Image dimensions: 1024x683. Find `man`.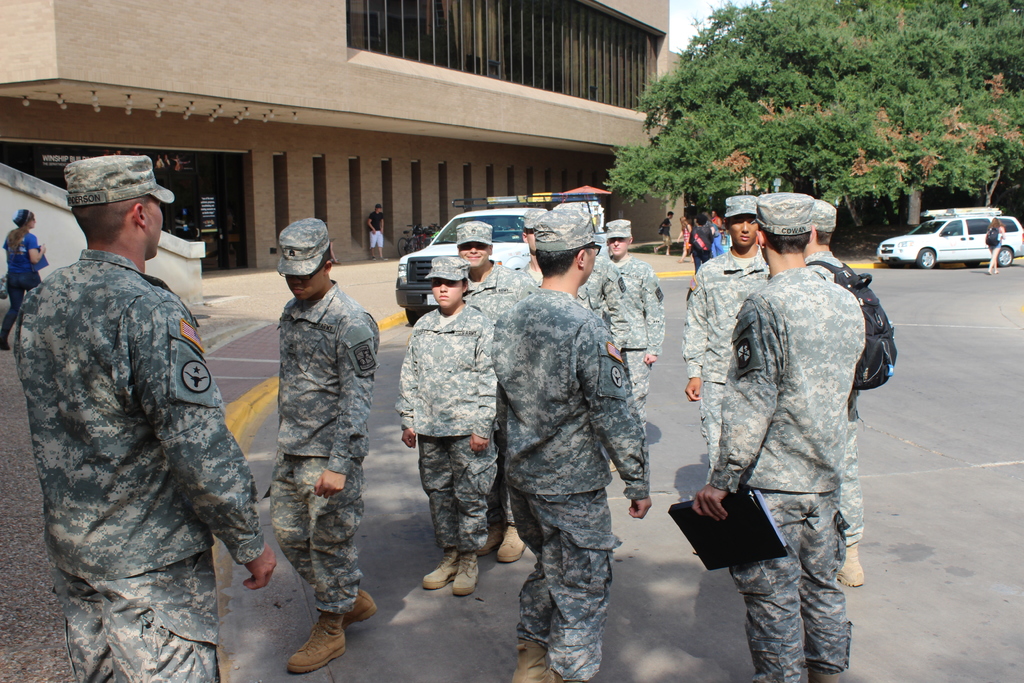
<bbox>577, 218, 662, 440</bbox>.
